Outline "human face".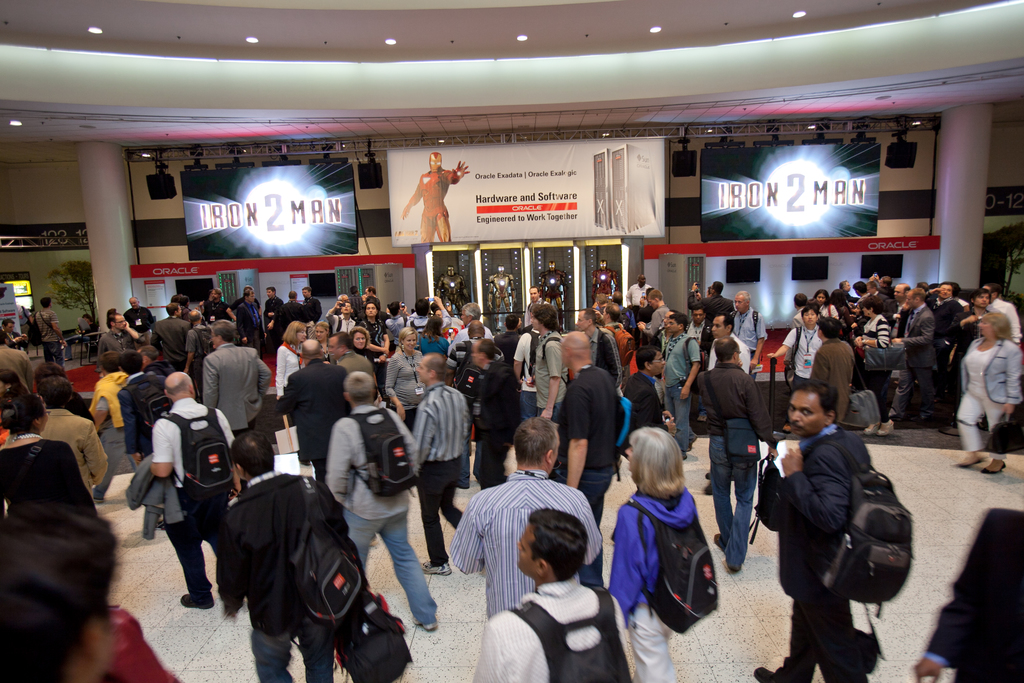
Outline: bbox=[894, 284, 904, 302].
